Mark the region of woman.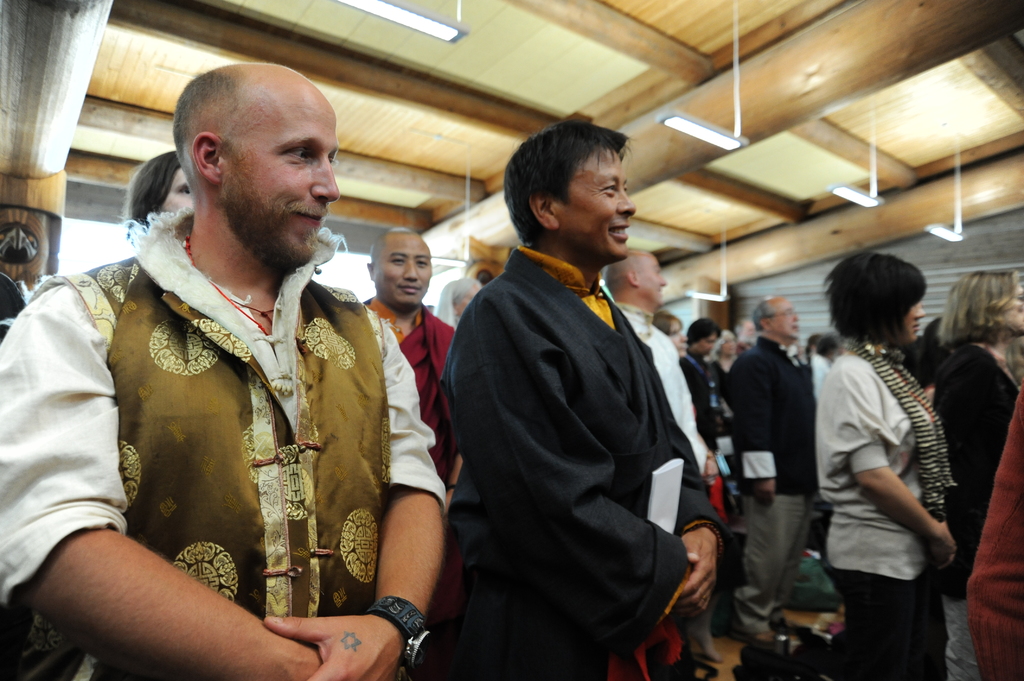
Region: (x1=796, y1=237, x2=973, y2=670).
